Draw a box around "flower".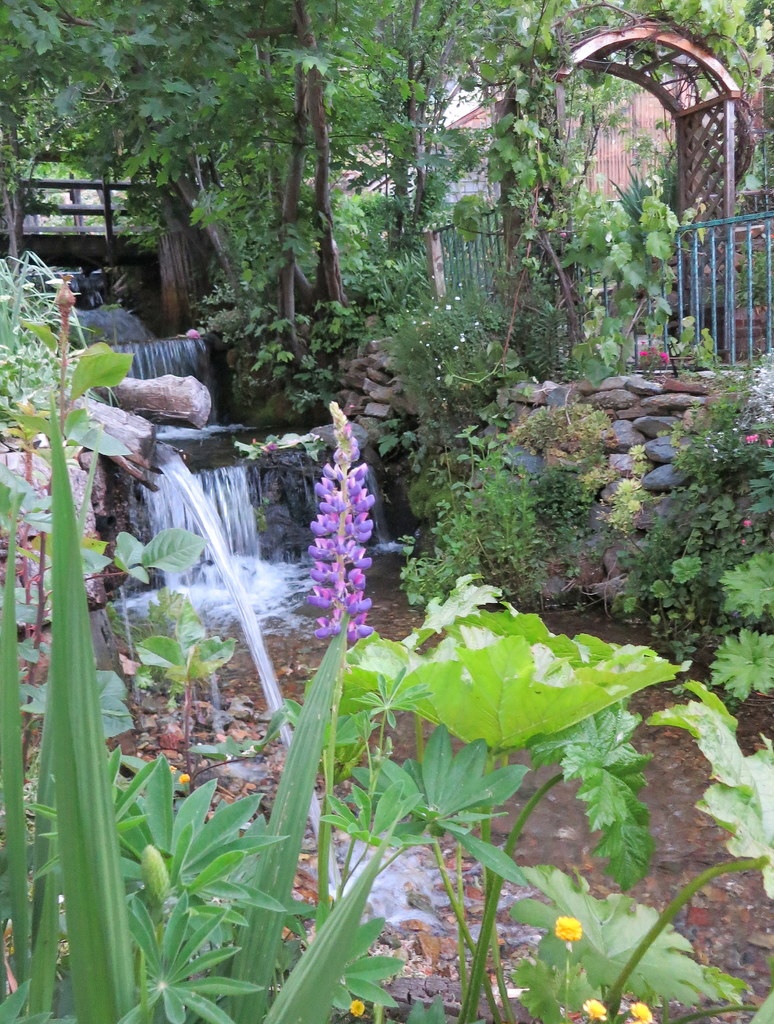
bbox=(764, 438, 772, 442).
